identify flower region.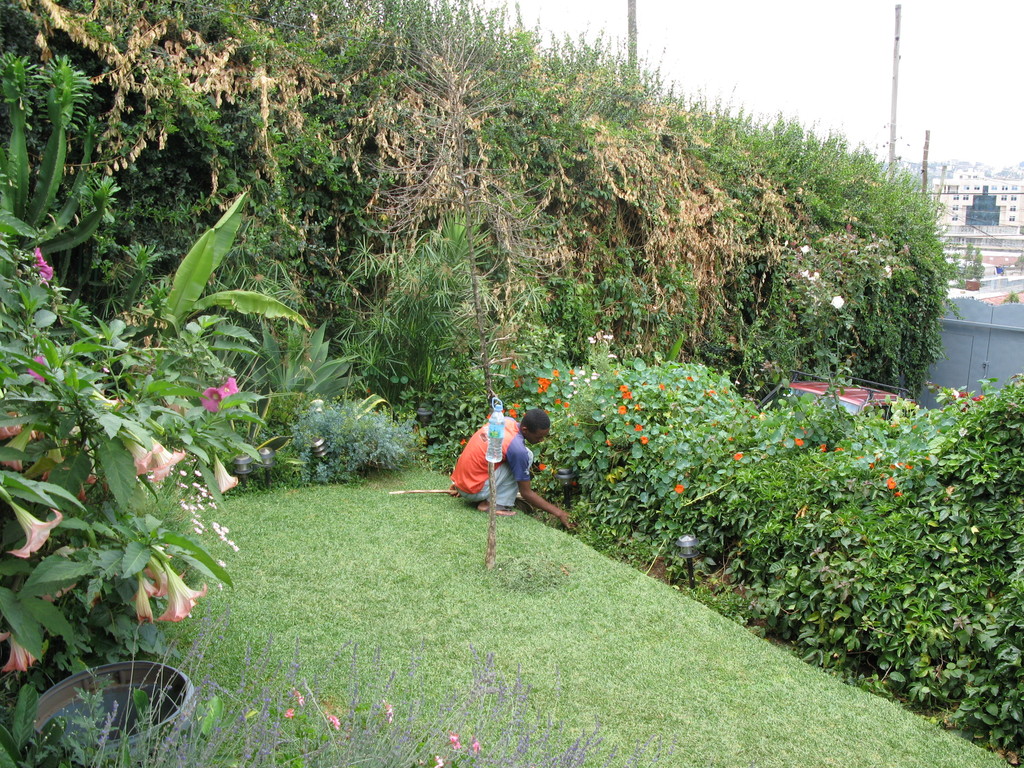
Region: BBox(732, 452, 742, 461).
